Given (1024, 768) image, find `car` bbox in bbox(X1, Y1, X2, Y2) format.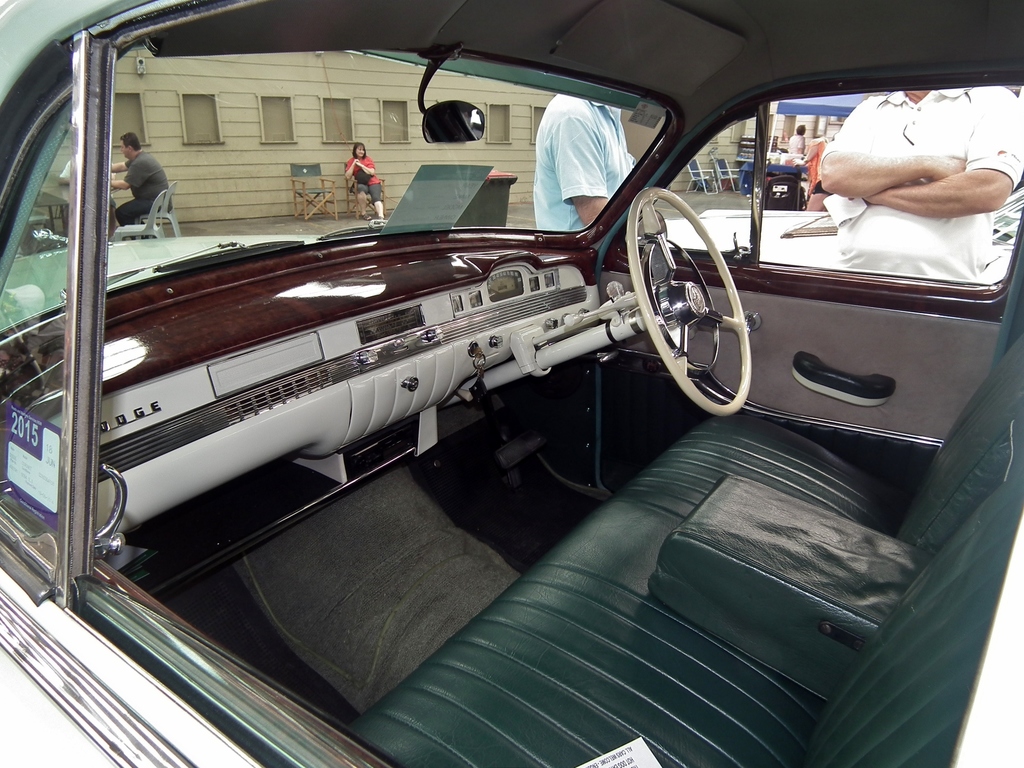
bbox(0, 0, 1023, 767).
